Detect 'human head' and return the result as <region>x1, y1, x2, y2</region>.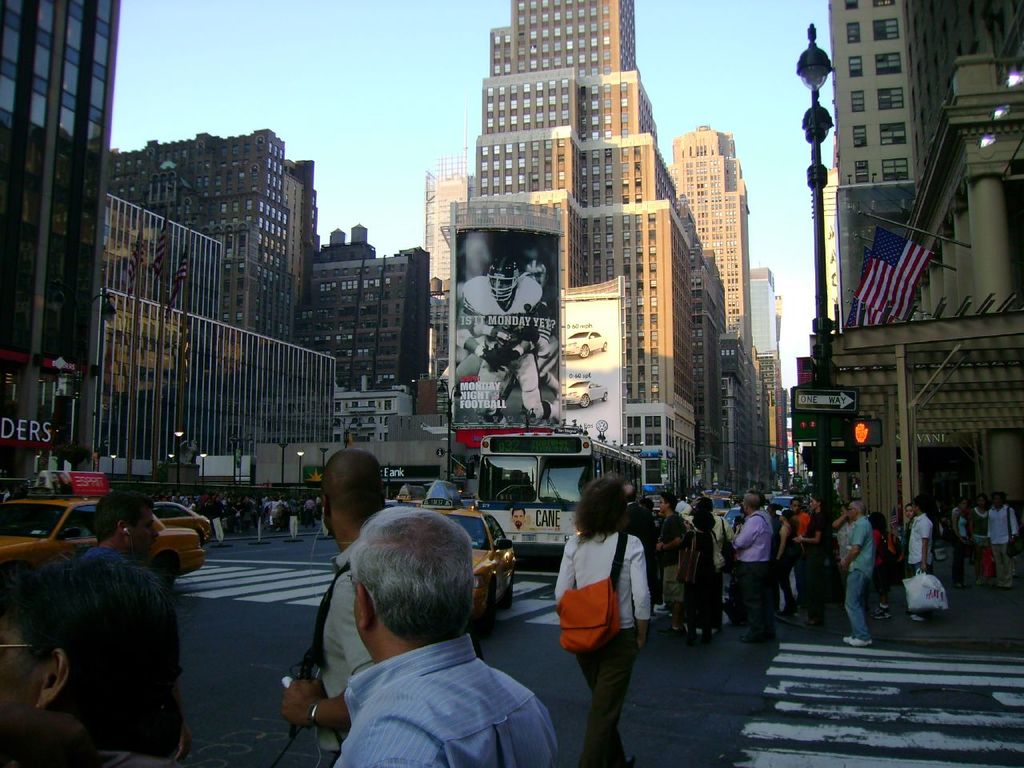
<region>837, 502, 849, 518</region>.
